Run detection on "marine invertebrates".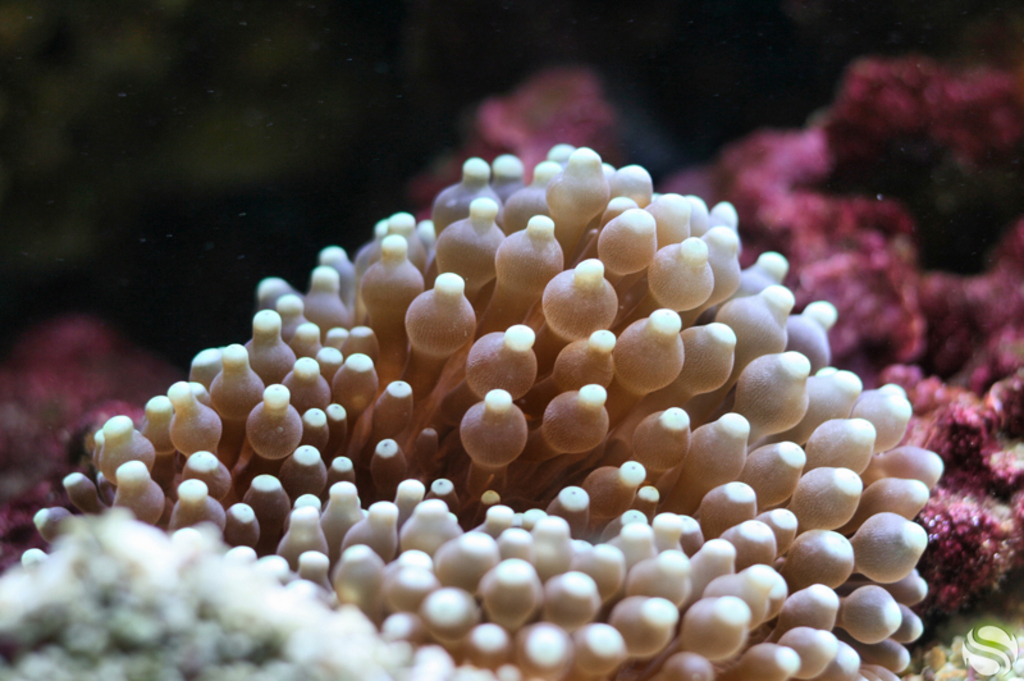
Result: 4 502 488 680.
